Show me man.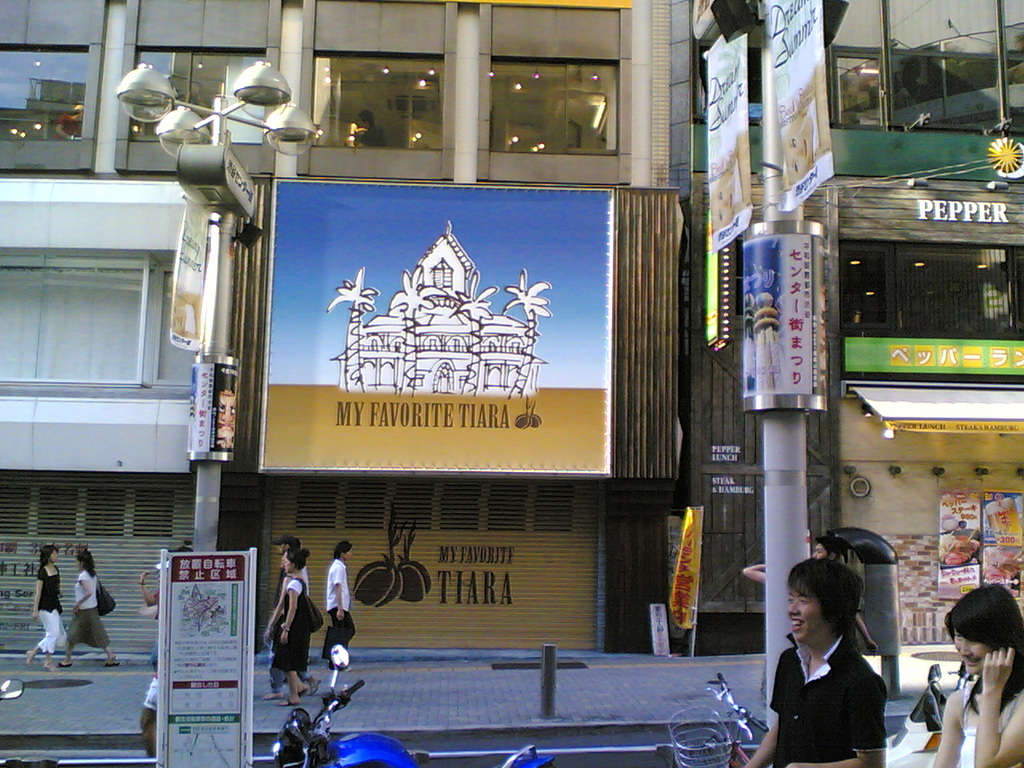
man is here: {"left": 809, "top": 534, "right": 841, "bottom": 566}.
